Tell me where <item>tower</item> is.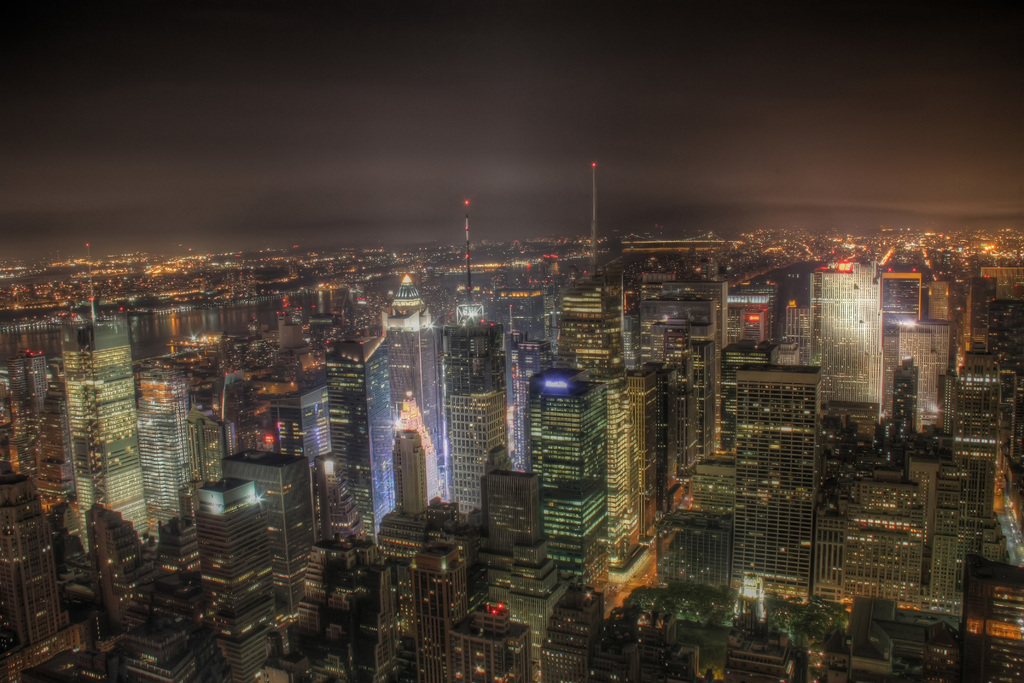
<item>tower</item> is at BBox(193, 470, 275, 682).
